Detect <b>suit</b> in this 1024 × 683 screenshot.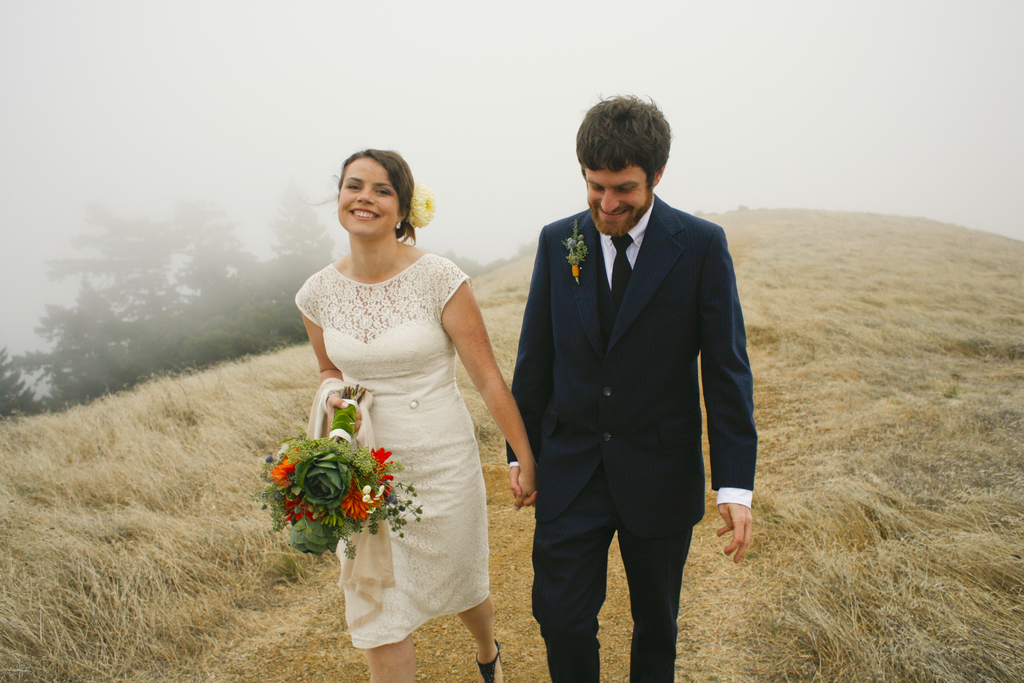
Detection: 489,200,741,682.
